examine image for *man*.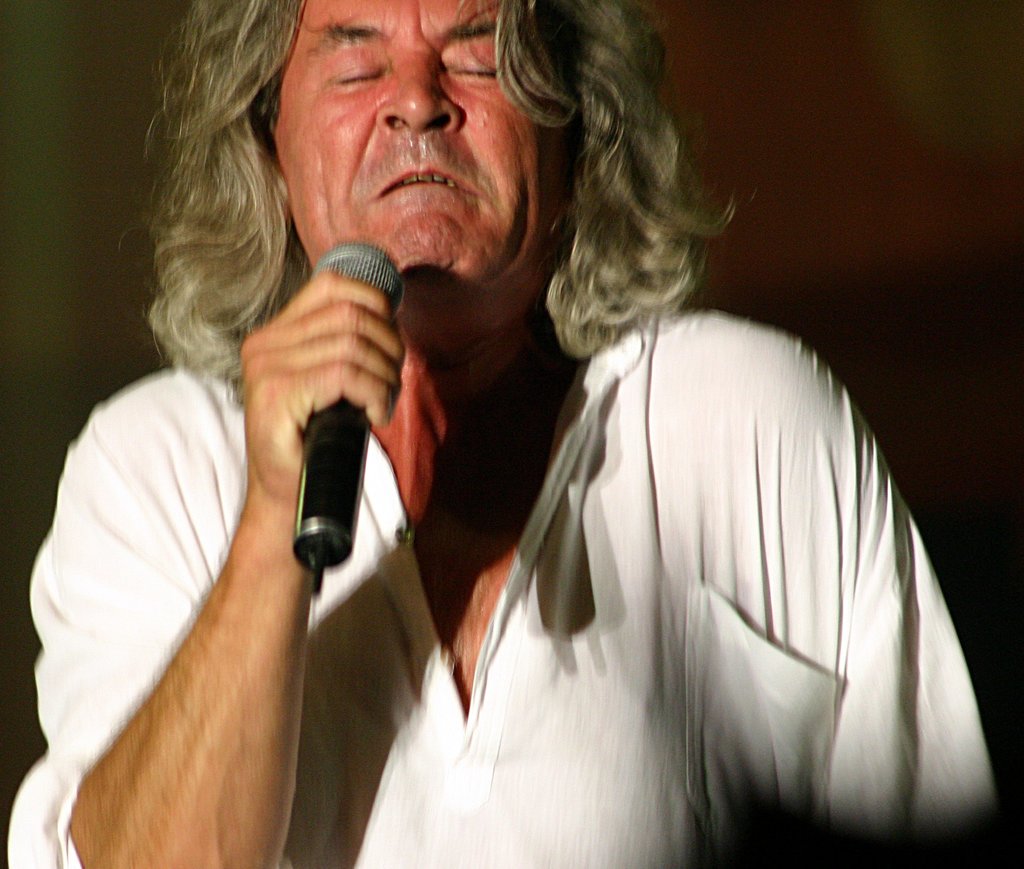
Examination result: <region>116, 3, 964, 833</region>.
